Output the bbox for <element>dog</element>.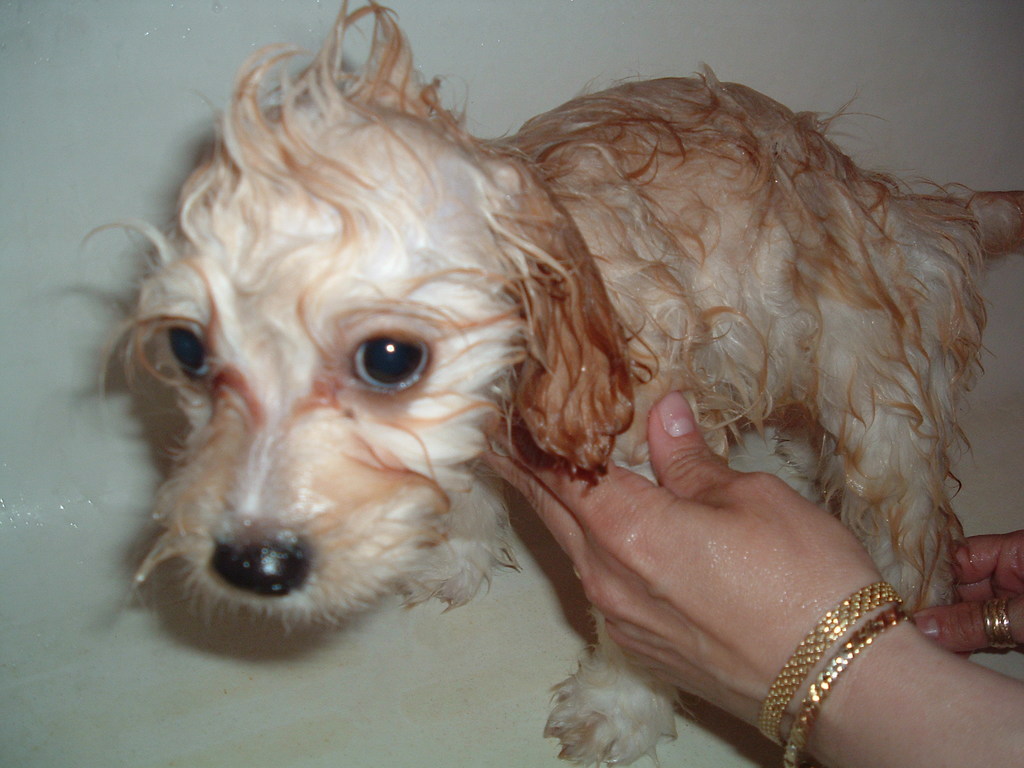
bbox=[80, 0, 1023, 767].
